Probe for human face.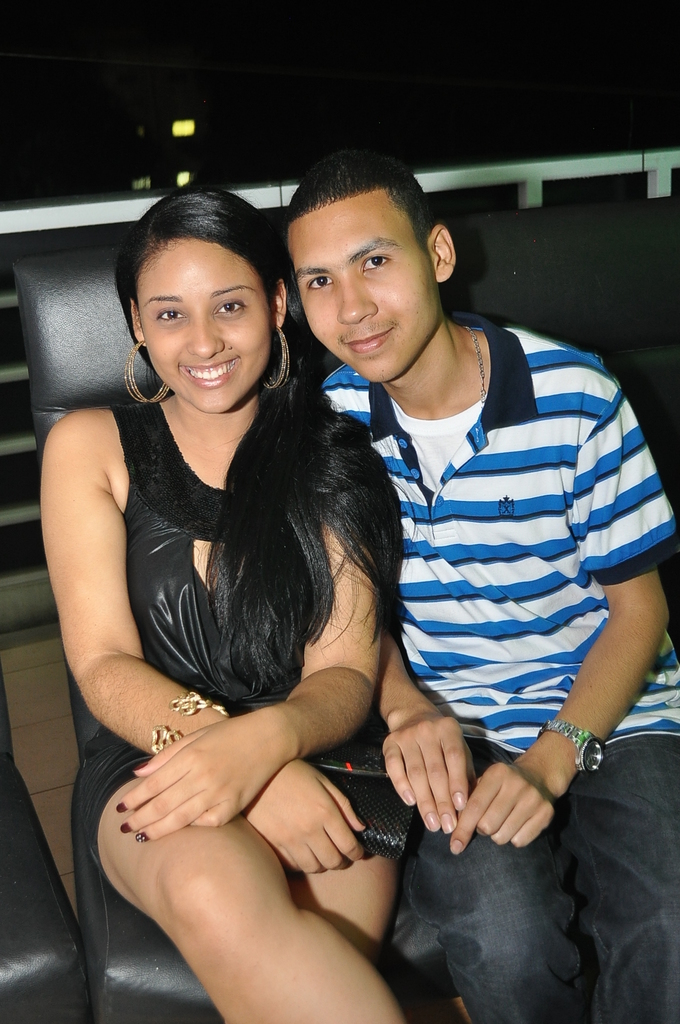
Probe result: box=[290, 207, 430, 386].
